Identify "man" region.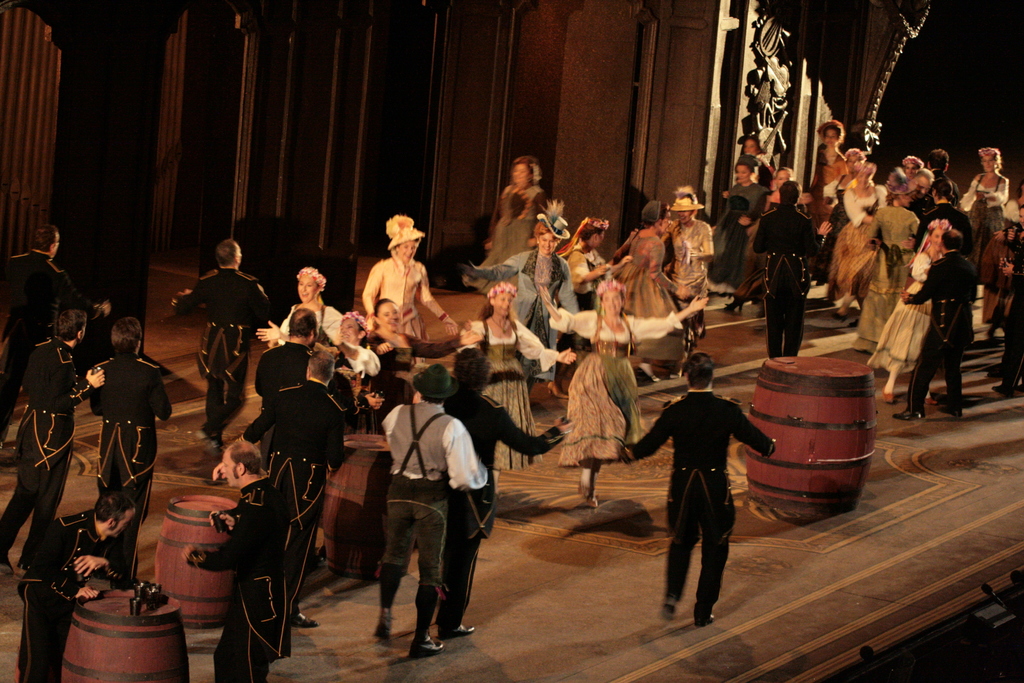
Region: {"left": 376, "top": 365, "right": 499, "bottom": 667}.
